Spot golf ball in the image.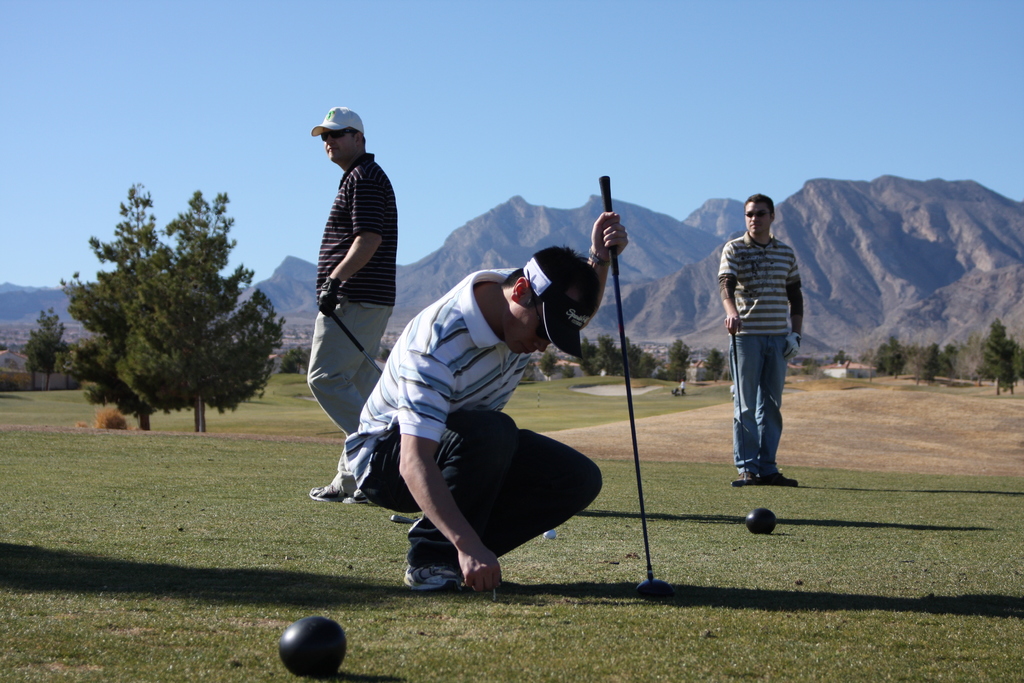
golf ball found at 544 530 556 538.
